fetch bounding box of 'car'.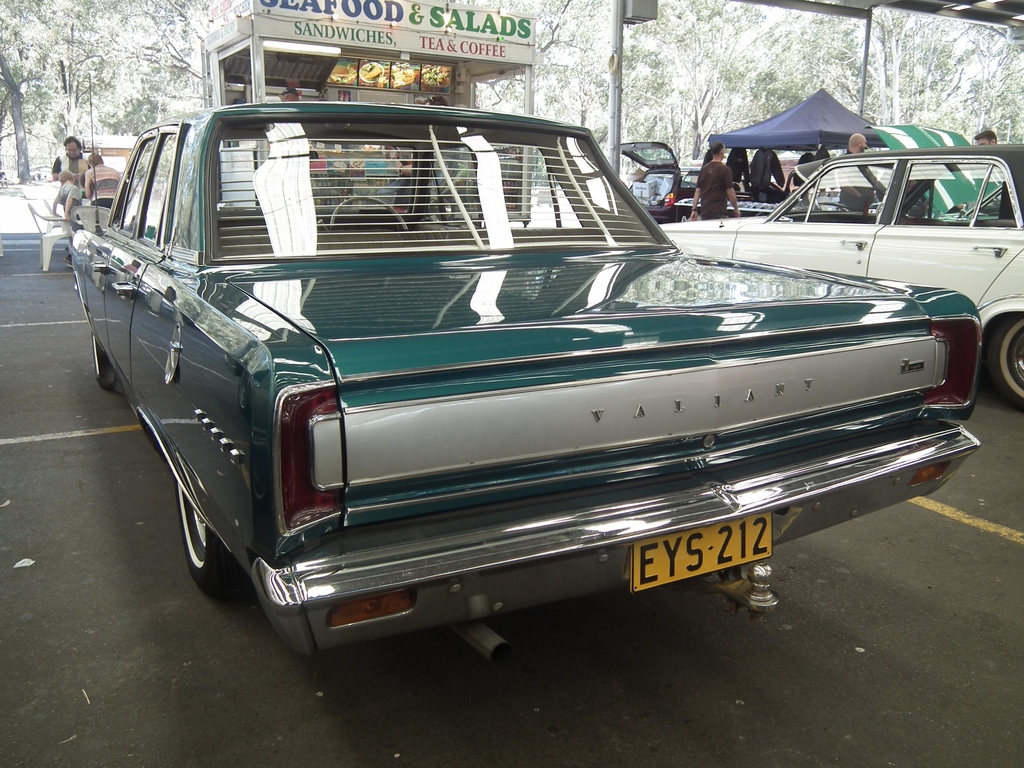
Bbox: BBox(657, 143, 1023, 412).
